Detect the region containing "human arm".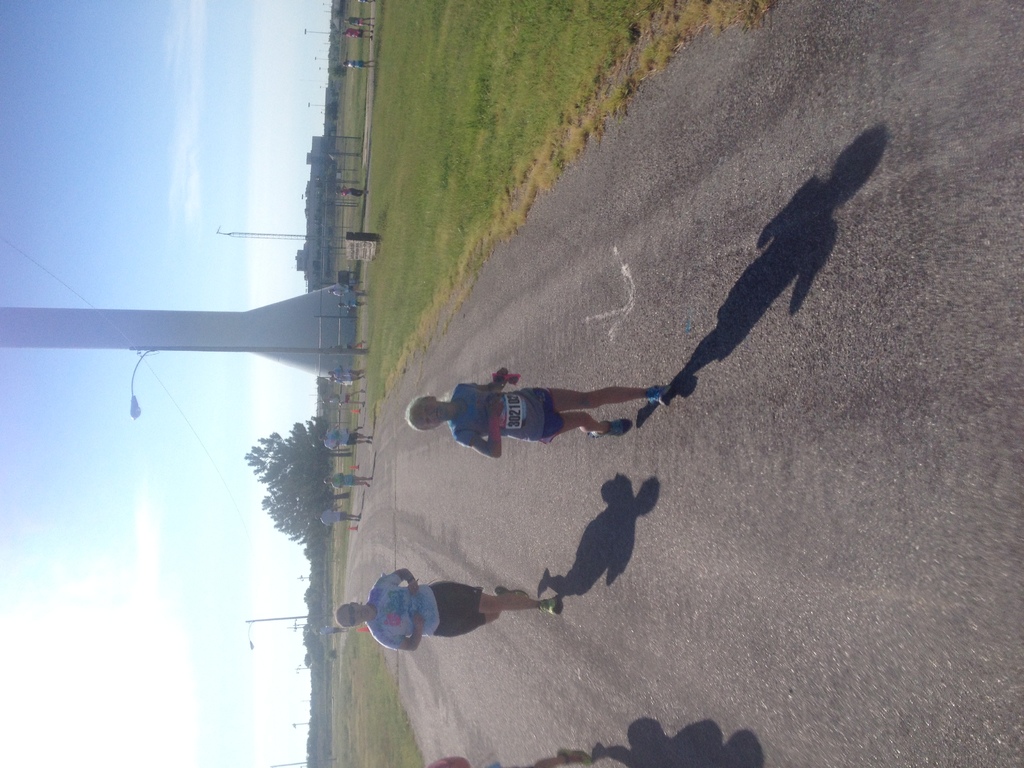
(447,368,516,397).
